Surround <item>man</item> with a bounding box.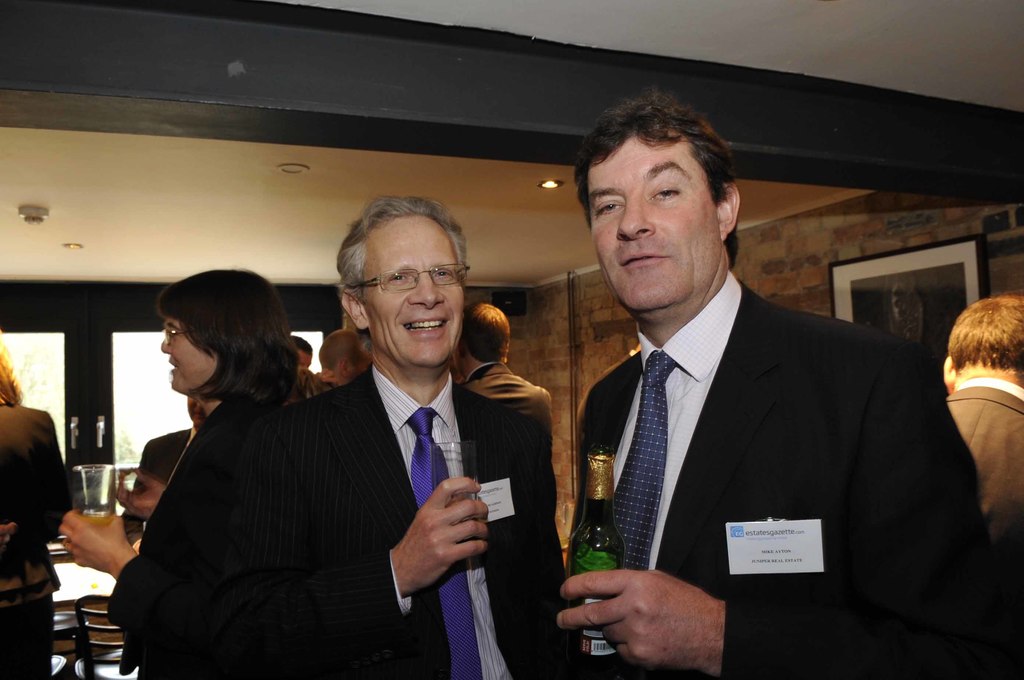
Rect(310, 328, 376, 389).
